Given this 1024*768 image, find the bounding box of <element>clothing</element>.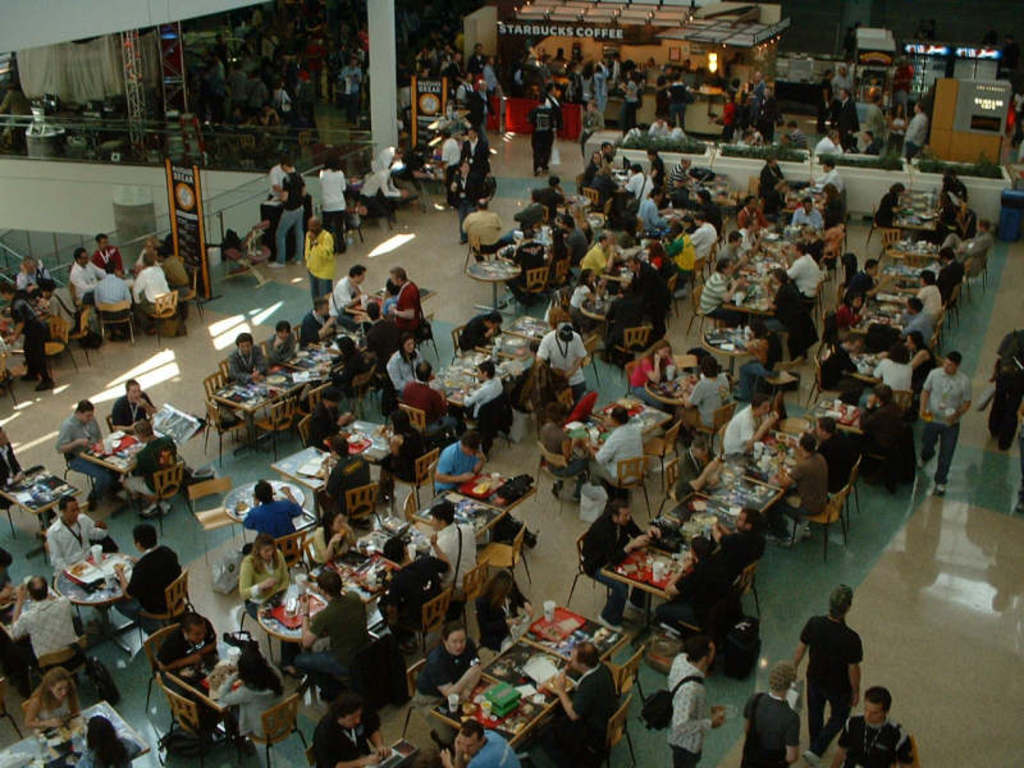
detection(742, 692, 804, 767).
